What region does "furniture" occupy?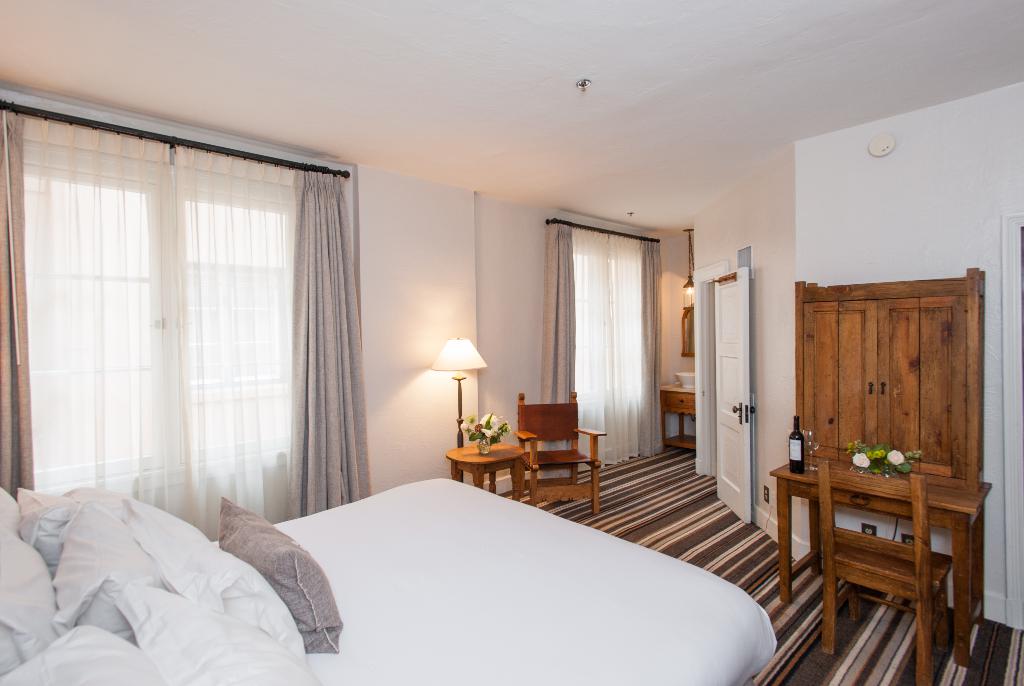
0:475:780:685.
